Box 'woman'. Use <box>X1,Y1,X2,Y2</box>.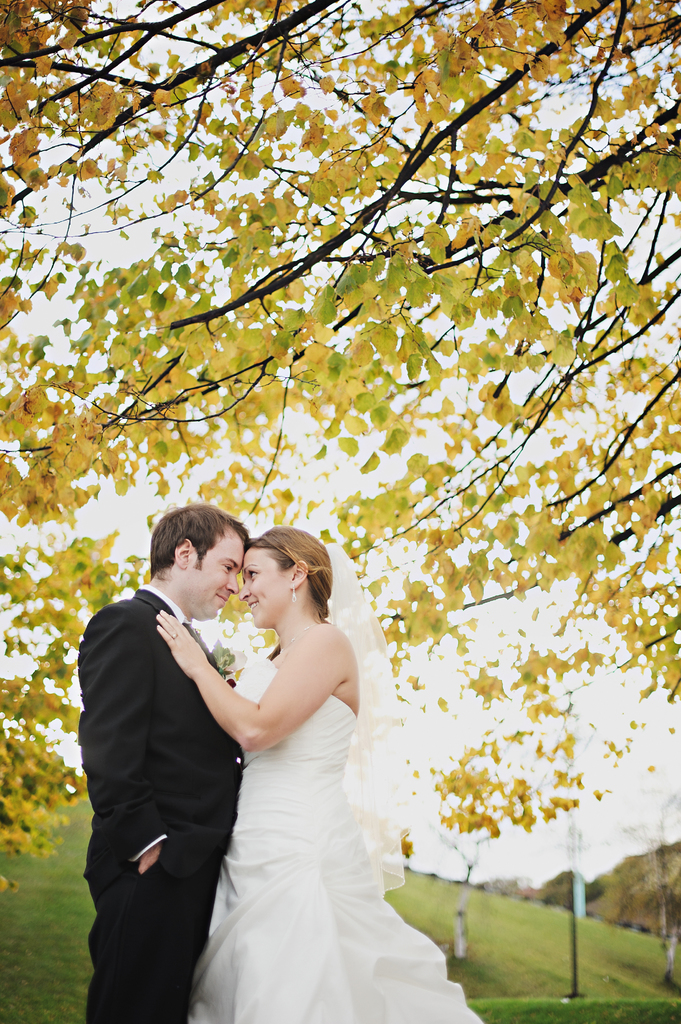
<box>152,520,485,1023</box>.
